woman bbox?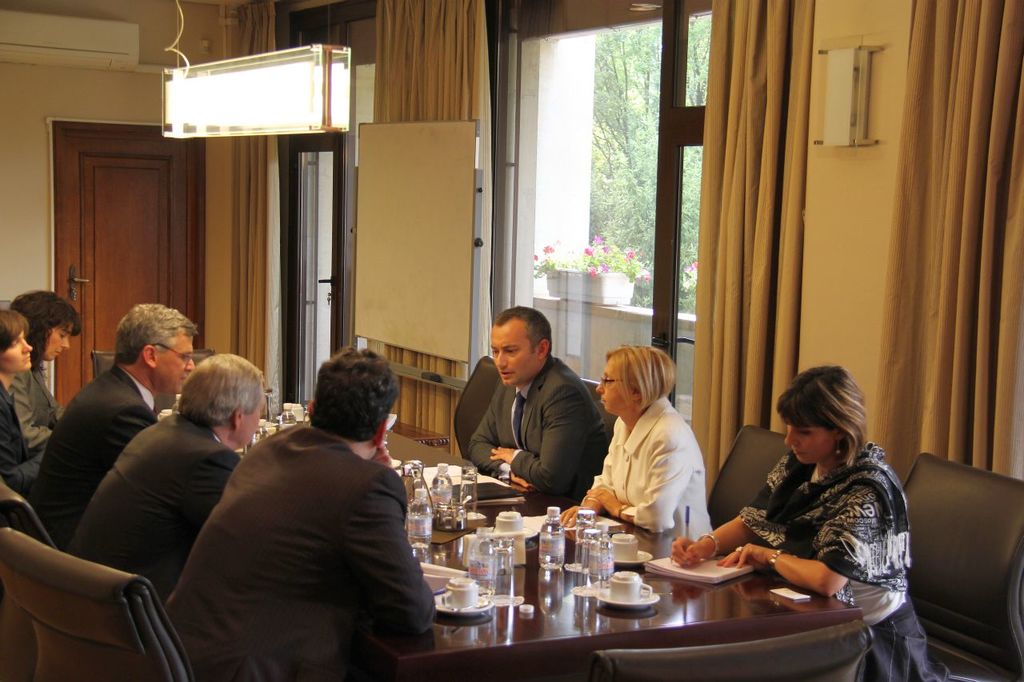
bbox=(0, 304, 46, 502)
